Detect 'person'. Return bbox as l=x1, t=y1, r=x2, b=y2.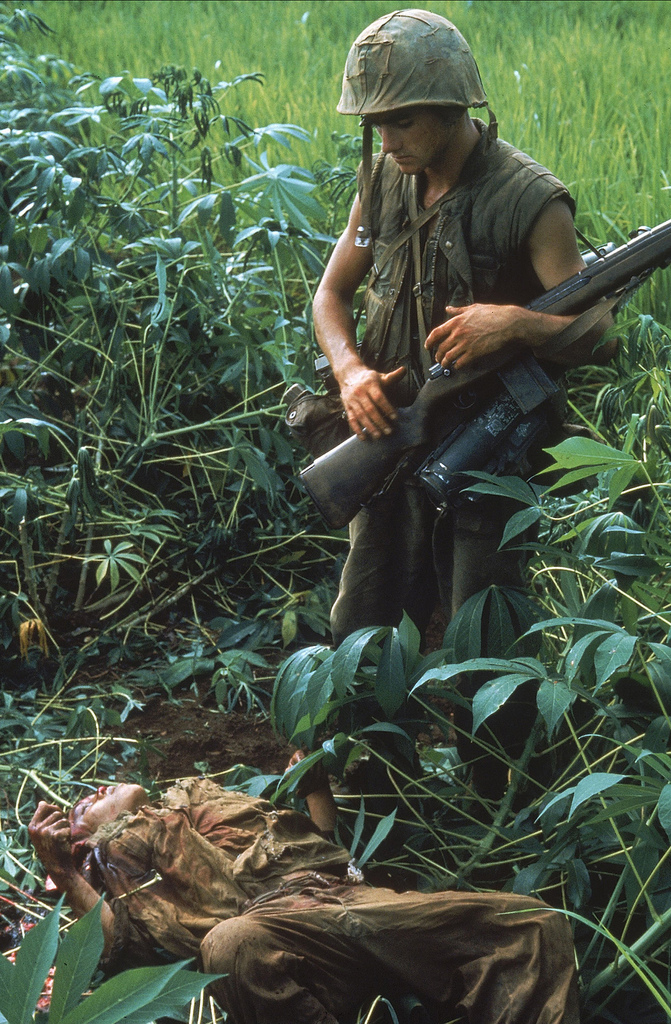
l=32, t=743, r=583, b=1023.
